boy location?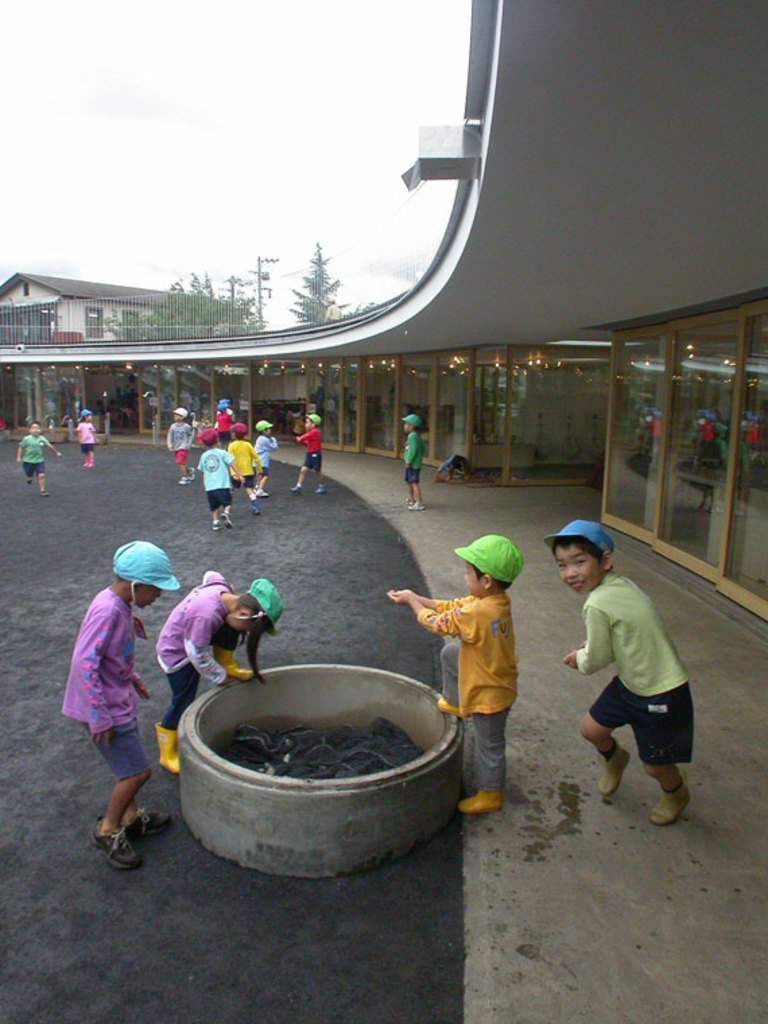
(x1=291, y1=412, x2=325, y2=494)
